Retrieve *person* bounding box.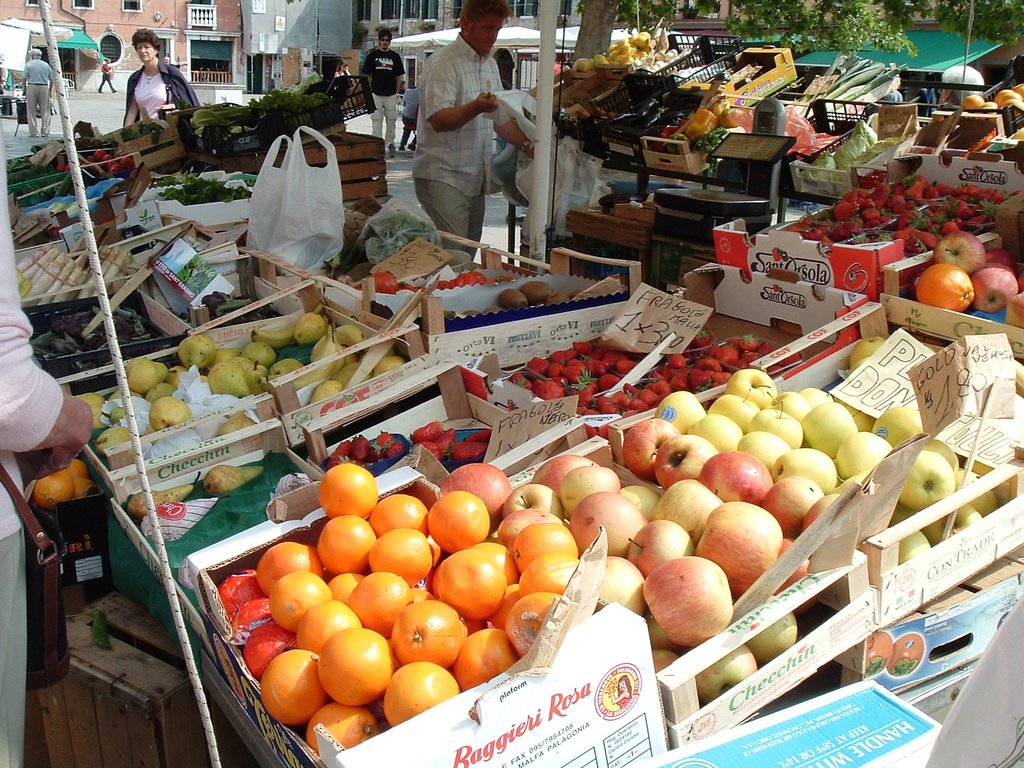
Bounding box: x1=335 y1=56 x2=353 y2=75.
